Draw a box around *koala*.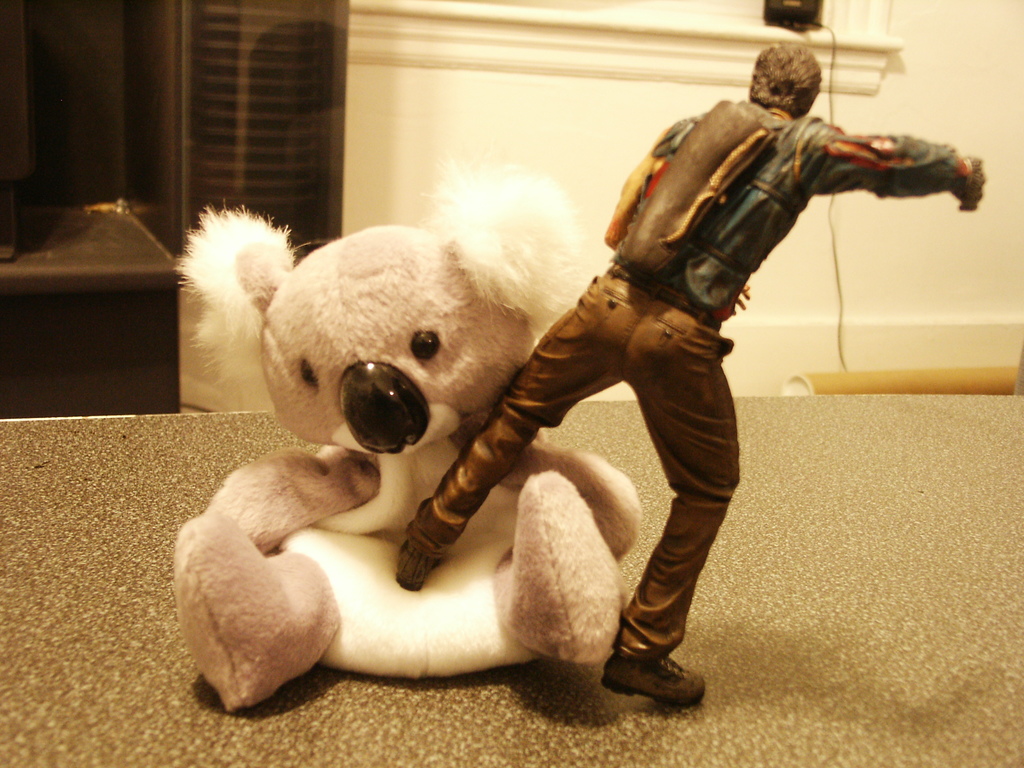
x1=172, y1=205, x2=649, y2=719.
